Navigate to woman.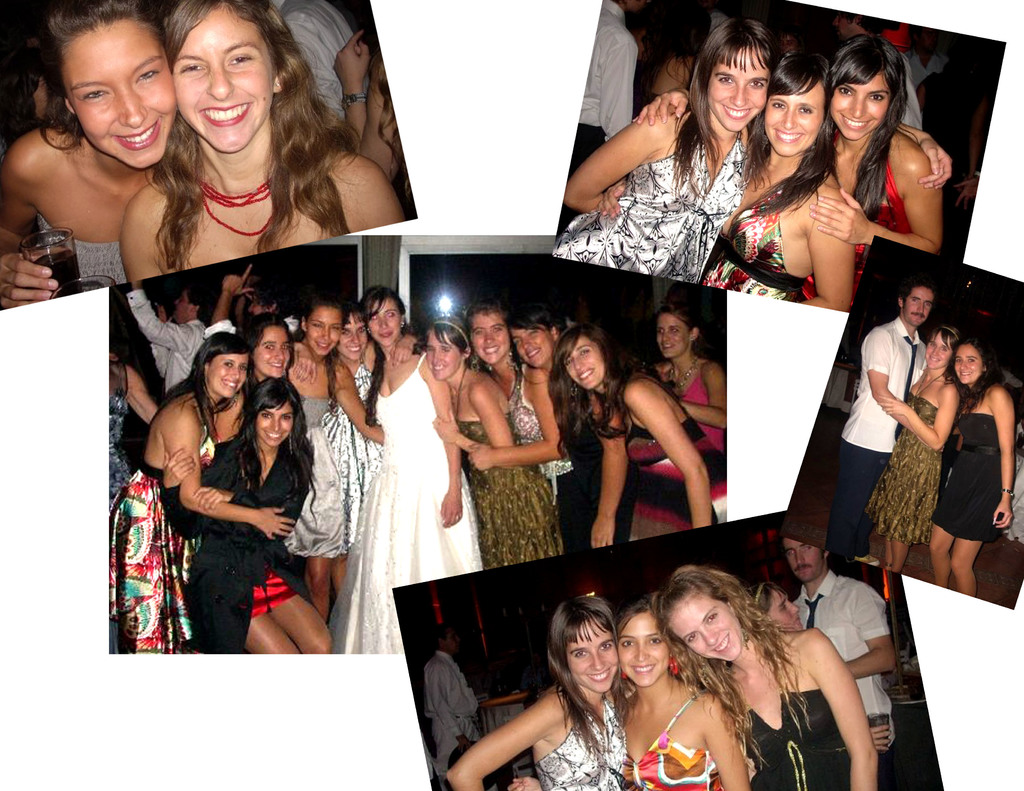
Navigation target: 737/575/811/637.
